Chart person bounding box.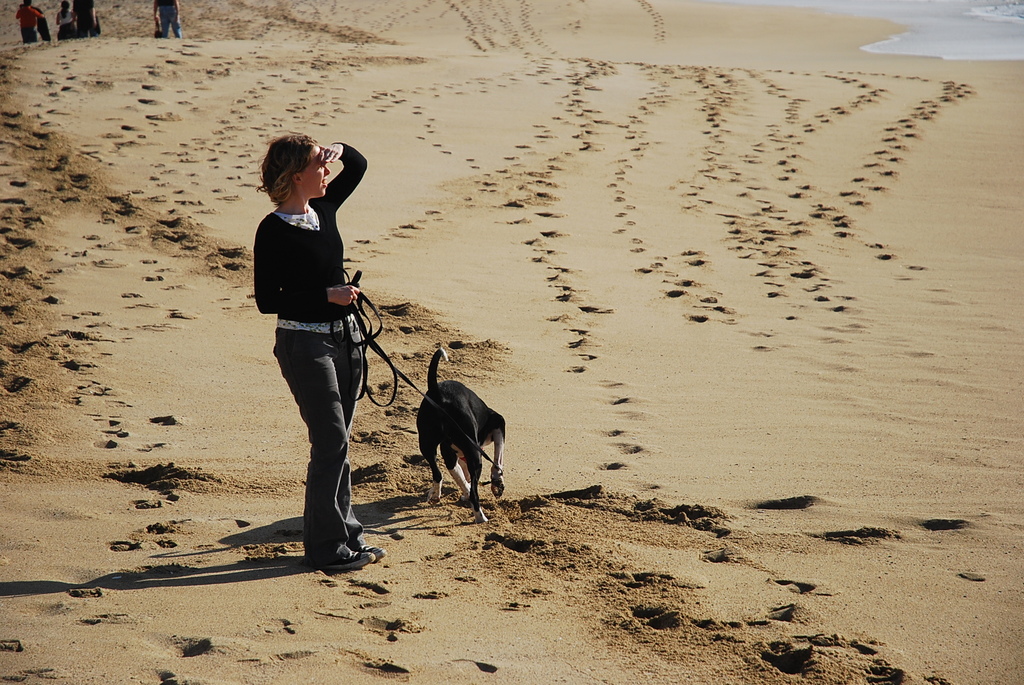
Charted: (246, 135, 393, 571).
